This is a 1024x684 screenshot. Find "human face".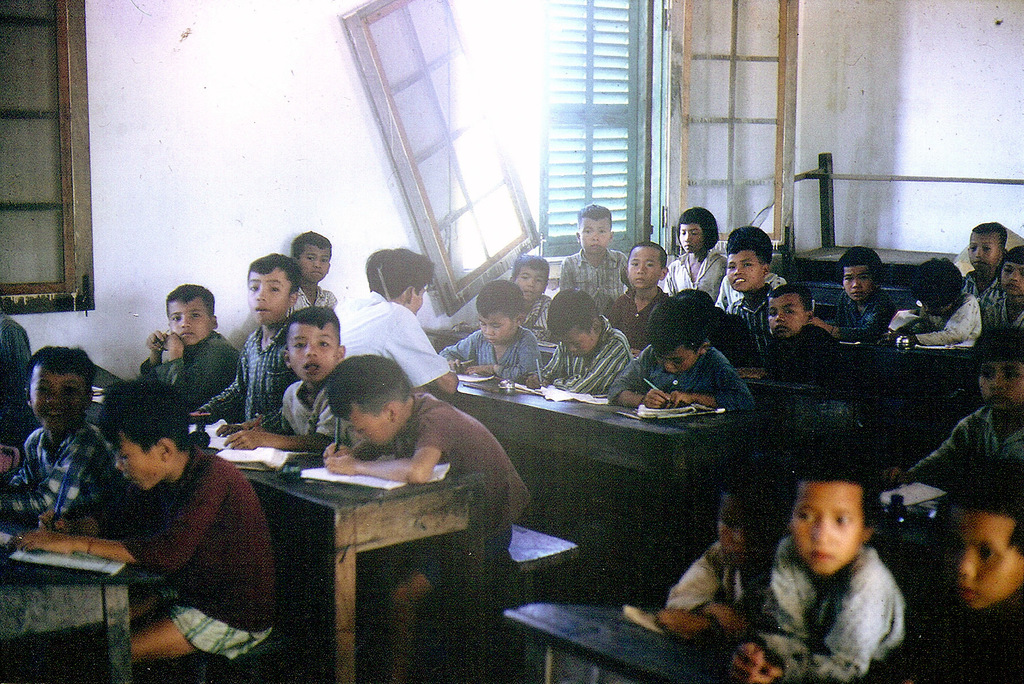
Bounding box: {"x1": 842, "y1": 268, "x2": 874, "y2": 300}.
